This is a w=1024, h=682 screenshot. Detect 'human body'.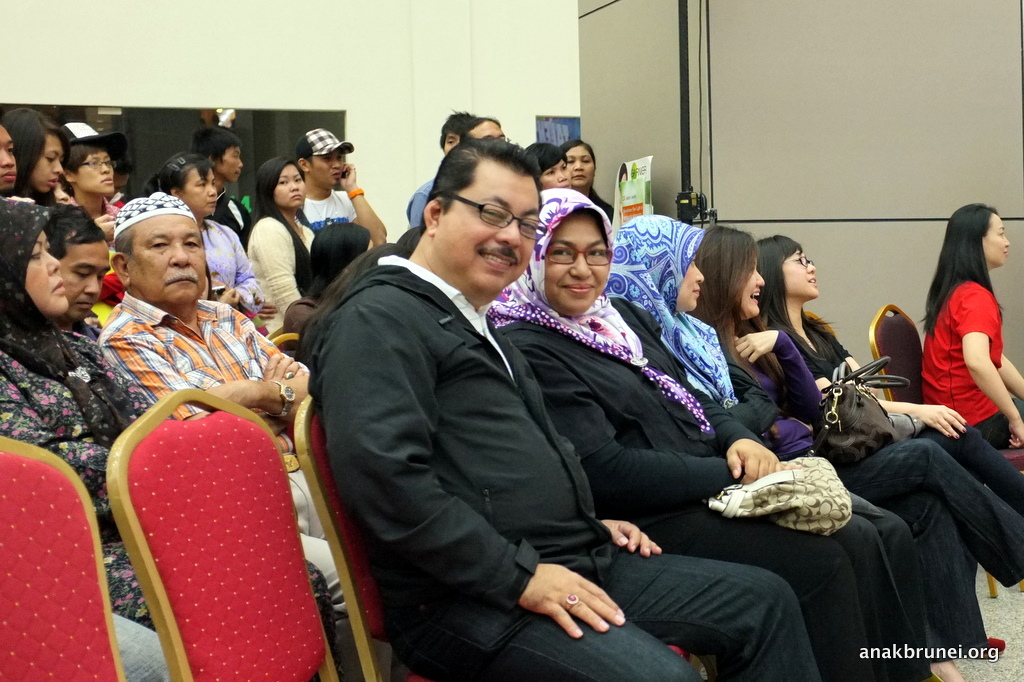
locate(0, 116, 19, 196).
